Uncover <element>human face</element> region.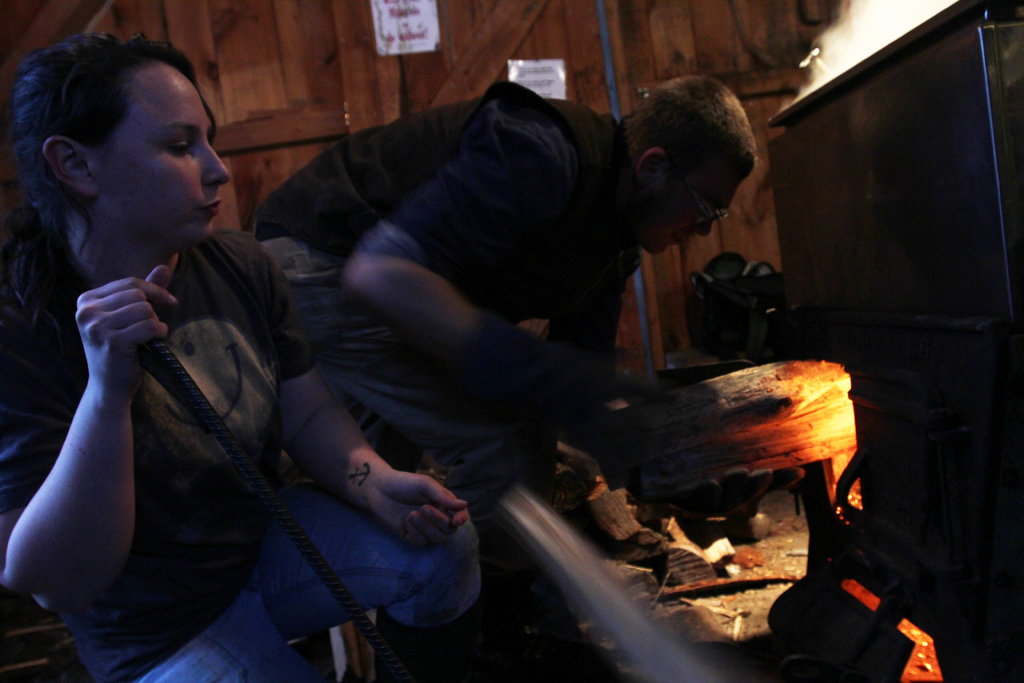
Uncovered: bbox=[90, 58, 232, 247].
